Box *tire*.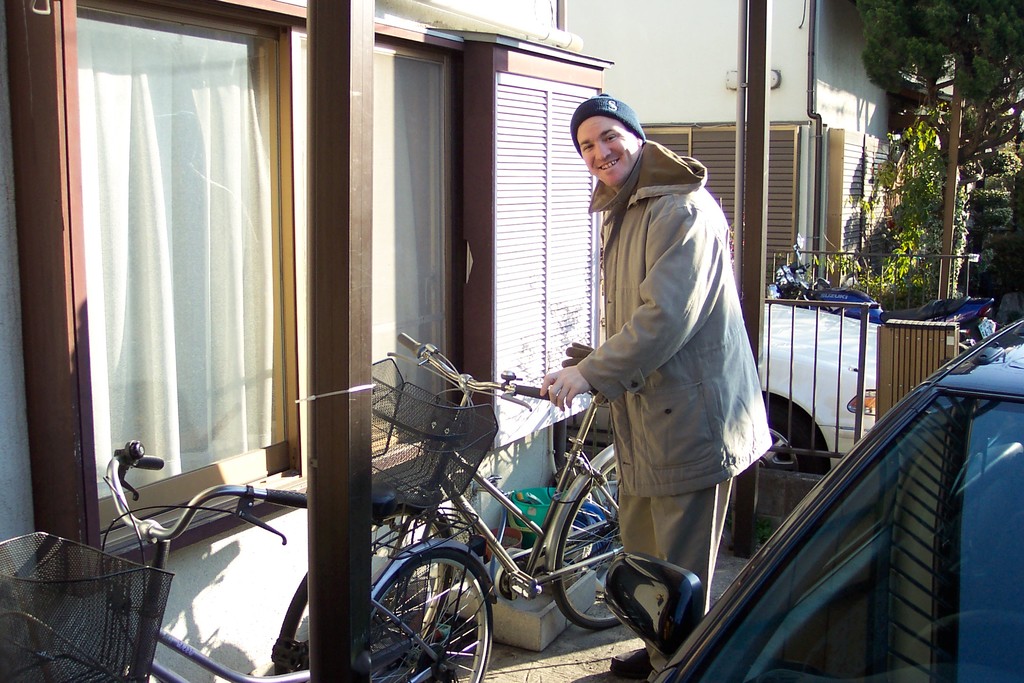
[367, 550, 495, 673].
